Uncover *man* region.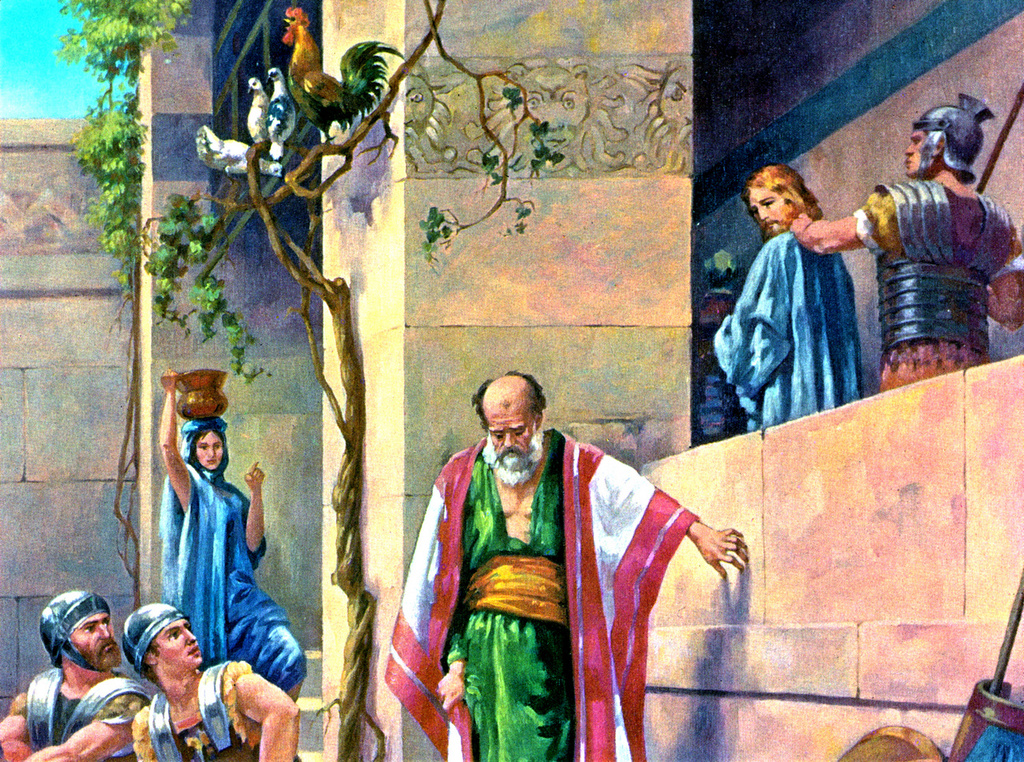
Uncovered: 15:592:142:756.
